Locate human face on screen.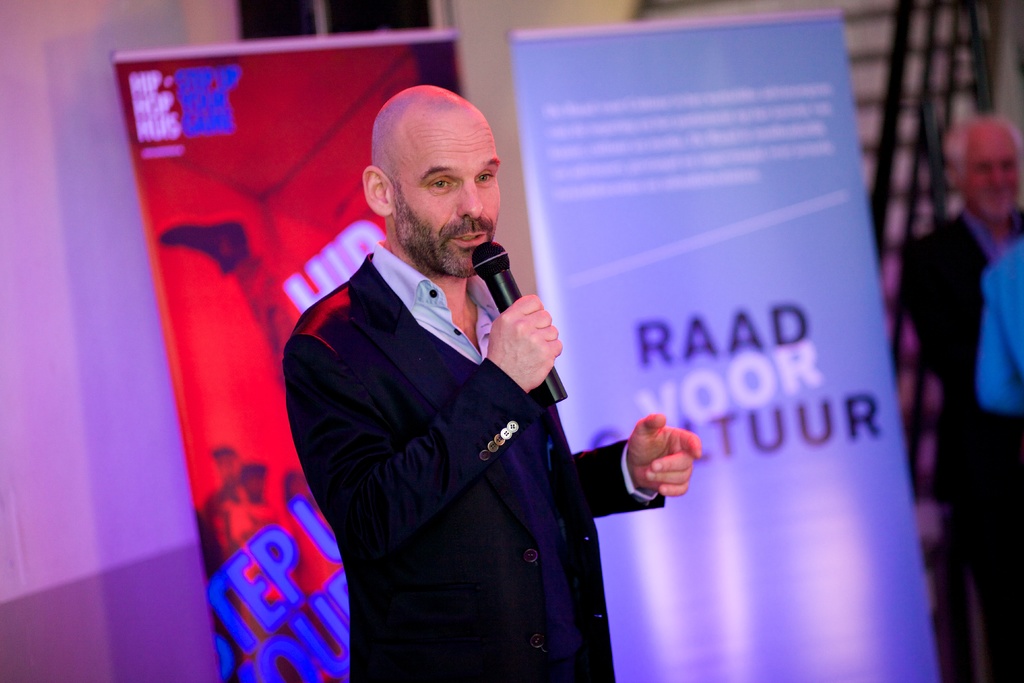
On screen at {"x1": 391, "y1": 104, "x2": 502, "y2": 278}.
